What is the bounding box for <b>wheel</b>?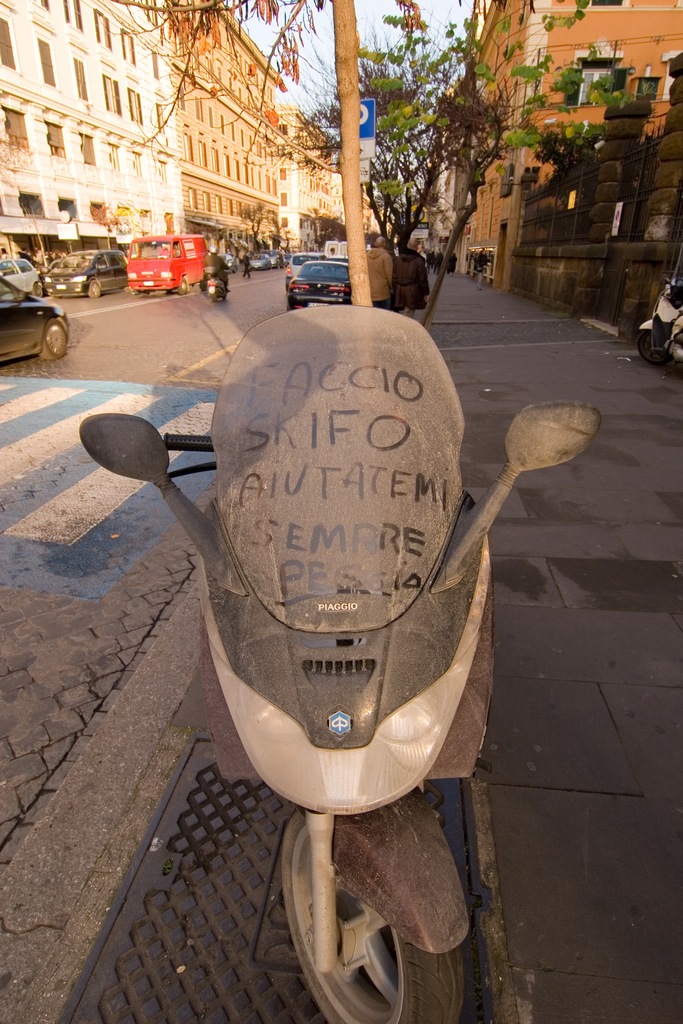
Rect(277, 810, 453, 1016).
